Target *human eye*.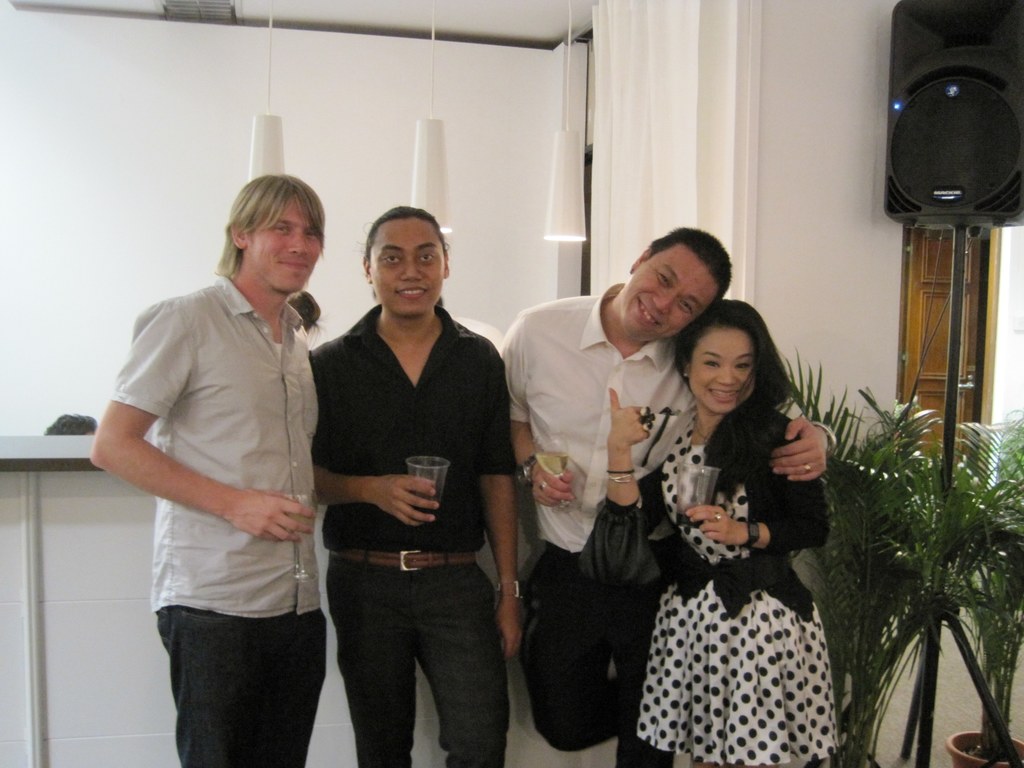
Target region: [left=731, top=358, right=752, bottom=373].
